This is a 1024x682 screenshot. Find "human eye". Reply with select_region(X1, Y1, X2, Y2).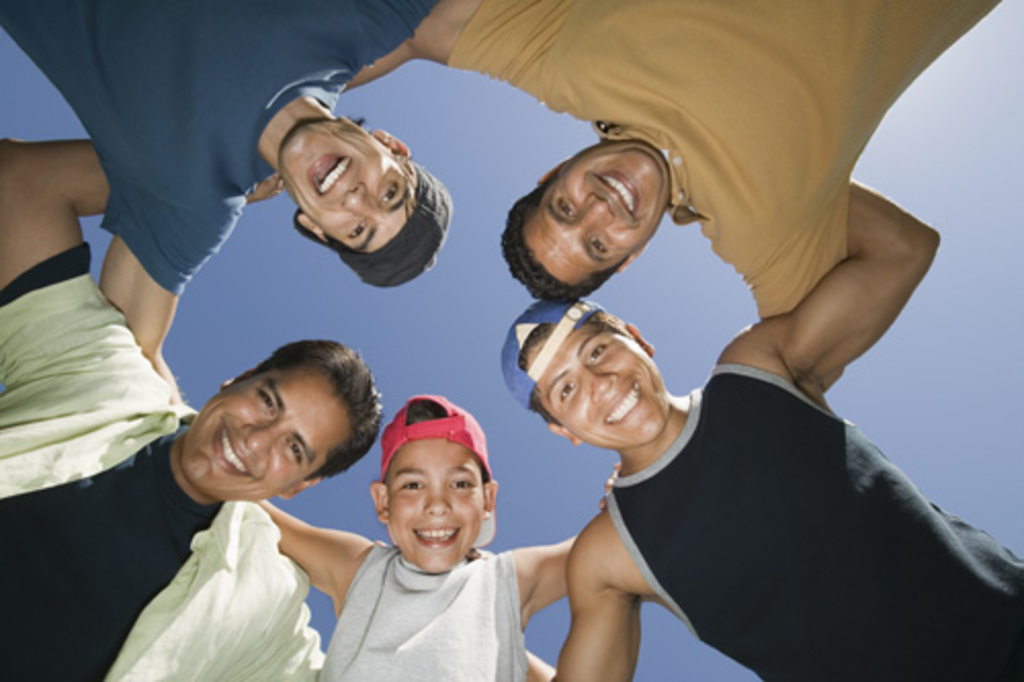
select_region(397, 473, 422, 494).
